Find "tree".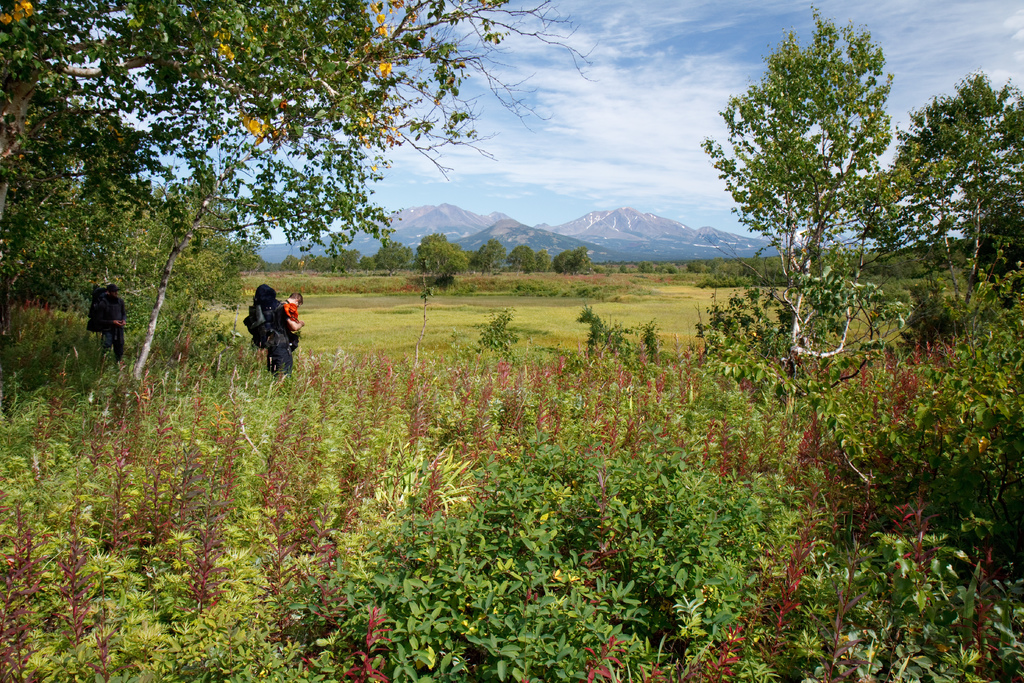
pyautogui.locateOnScreen(840, 168, 902, 281).
